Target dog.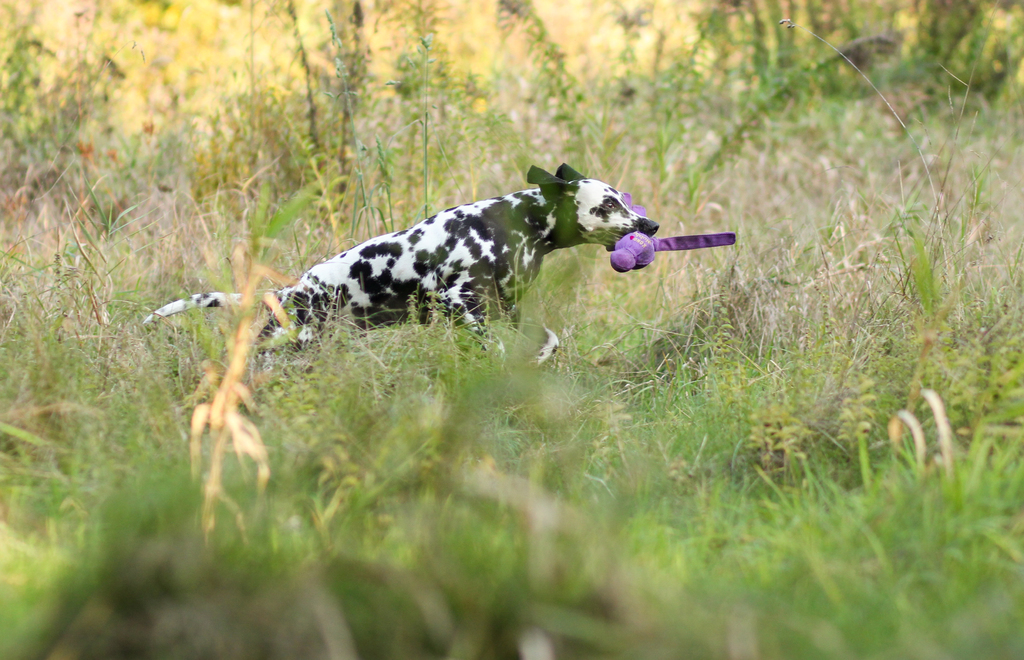
Target region: 141 161 657 374.
